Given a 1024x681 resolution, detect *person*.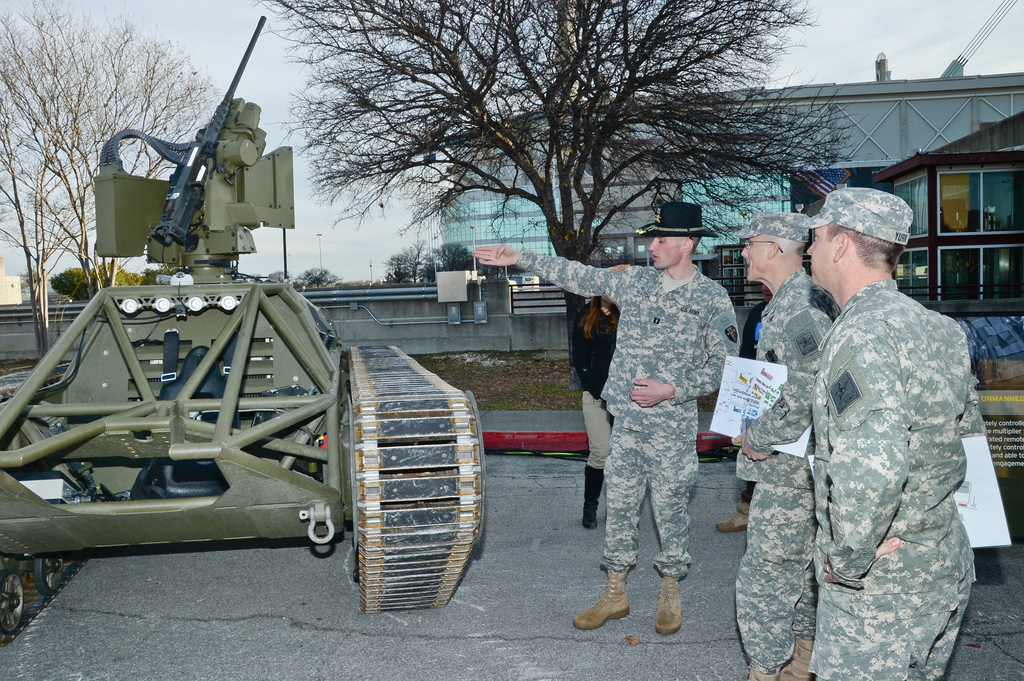
(left=471, top=204, right=741, bottom=636).
